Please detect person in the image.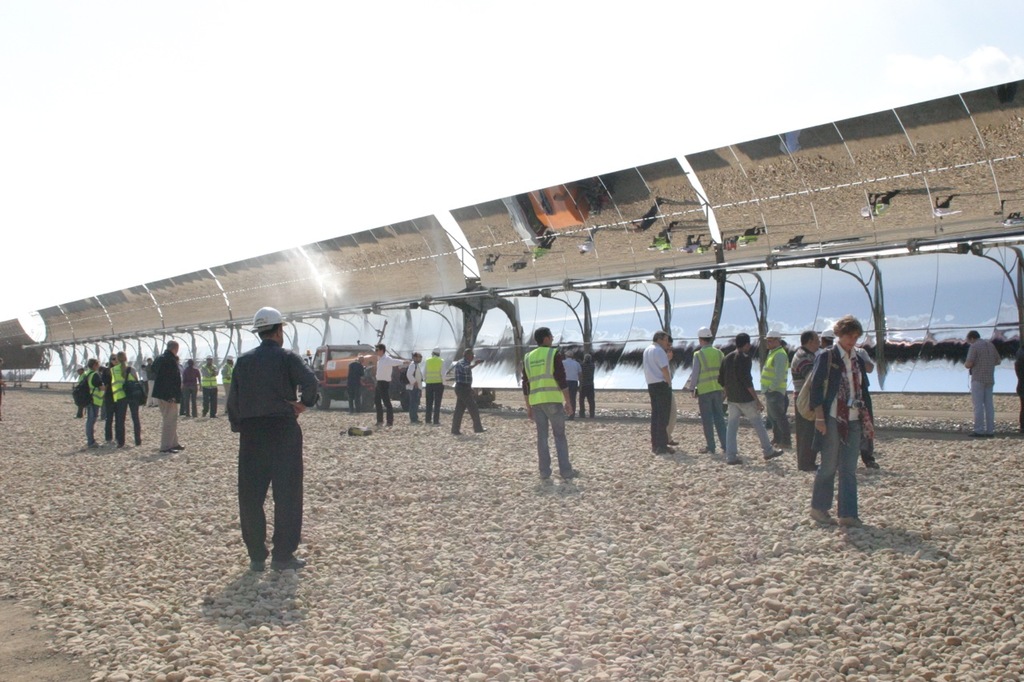
[217, 353, 234, 413].
